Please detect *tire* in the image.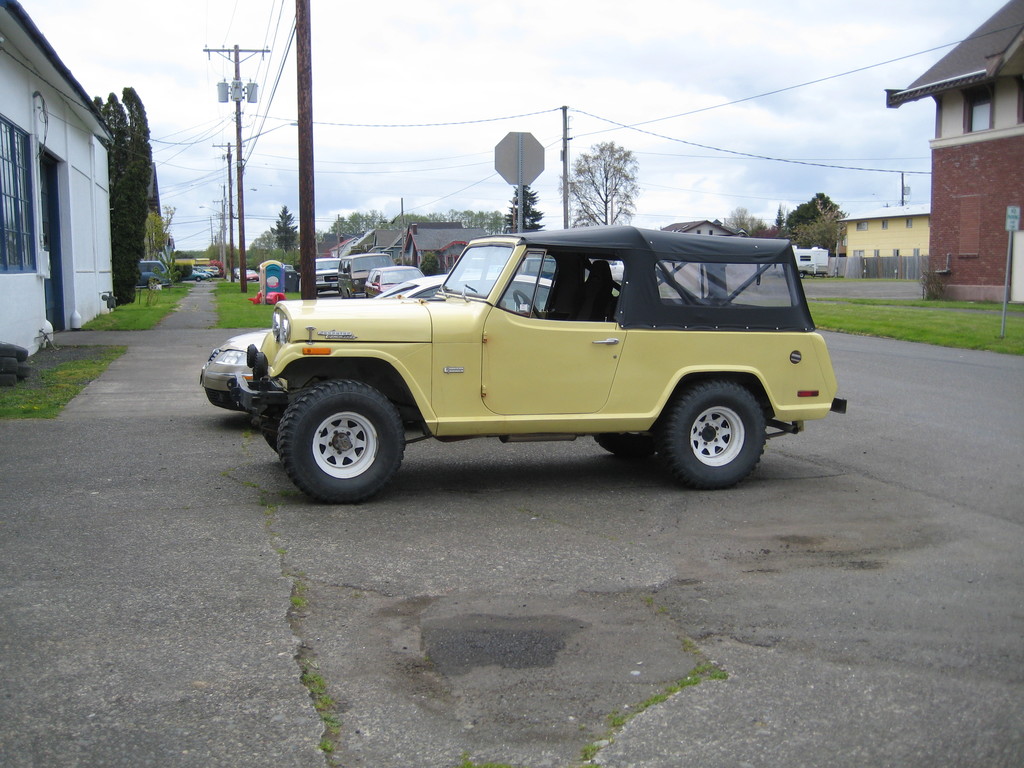
x1=148 y1=278 x2=158 y2=293.
